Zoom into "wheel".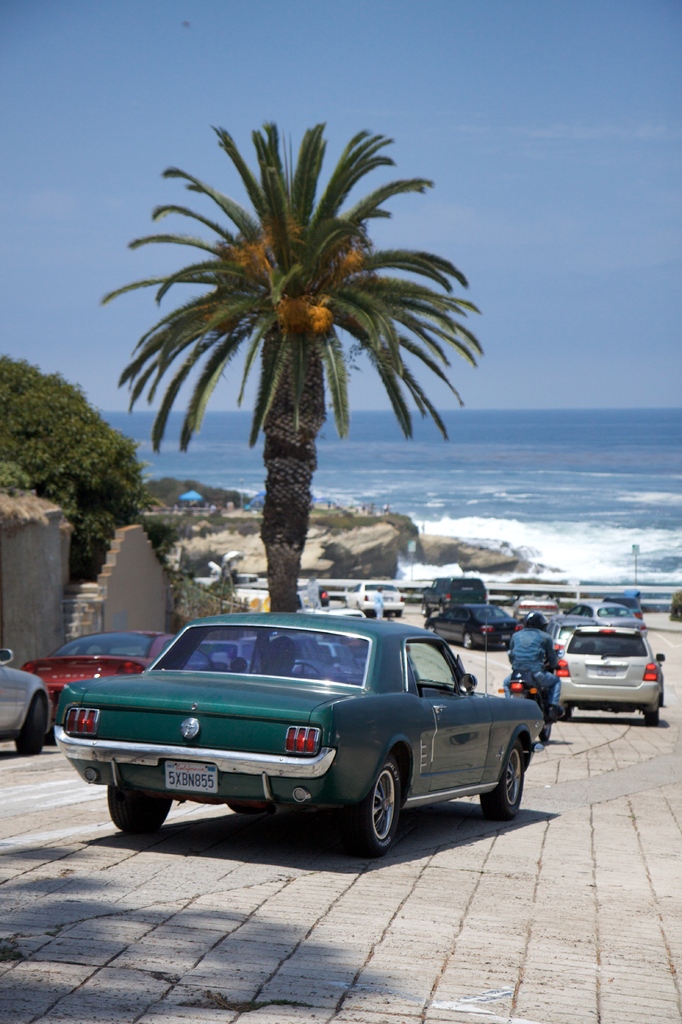
Zoom target: (485, 739, 523, 823).
